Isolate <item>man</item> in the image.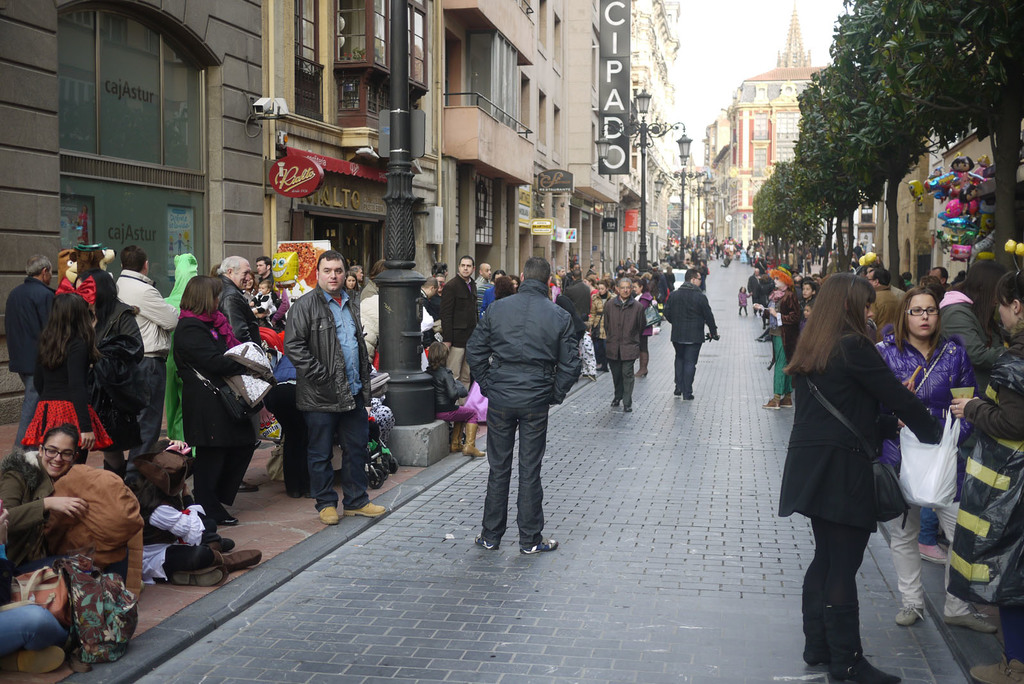
Isolated region: <region>278, 251, 387, 525</region>.
